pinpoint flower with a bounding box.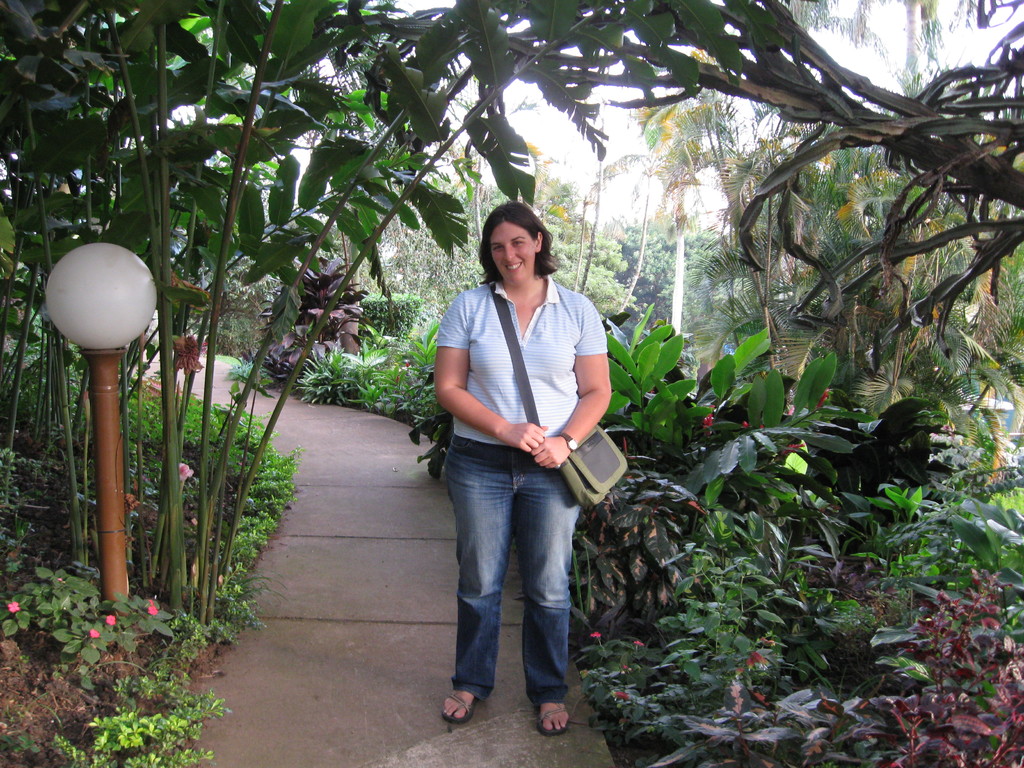
Rect(586, 632, 602, 640).
